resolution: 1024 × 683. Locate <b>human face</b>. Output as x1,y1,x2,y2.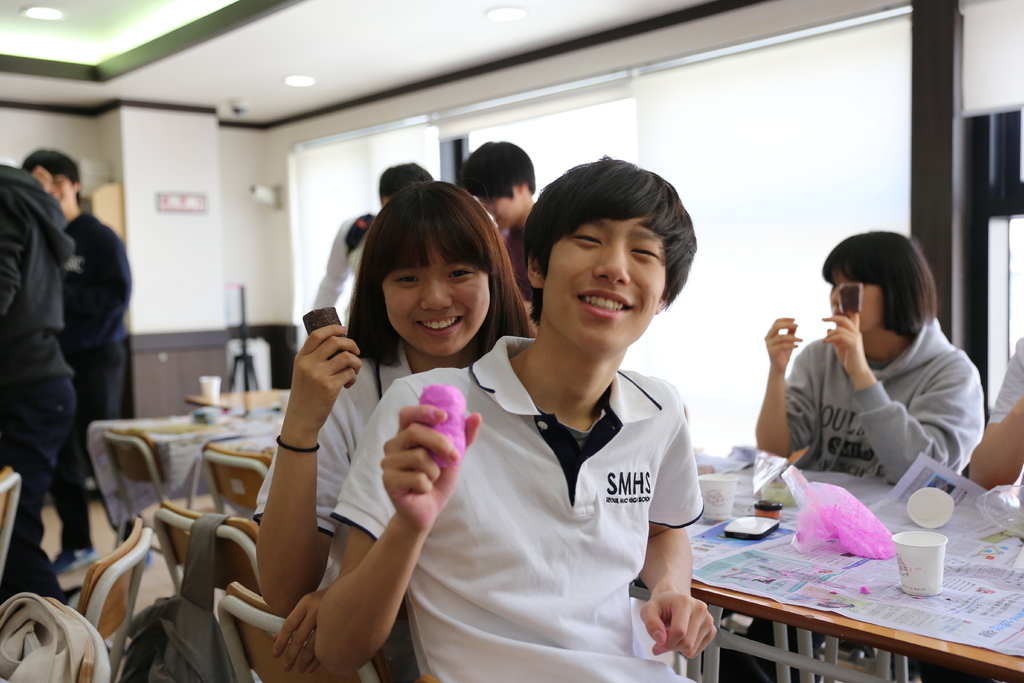
483,181,532,234.
